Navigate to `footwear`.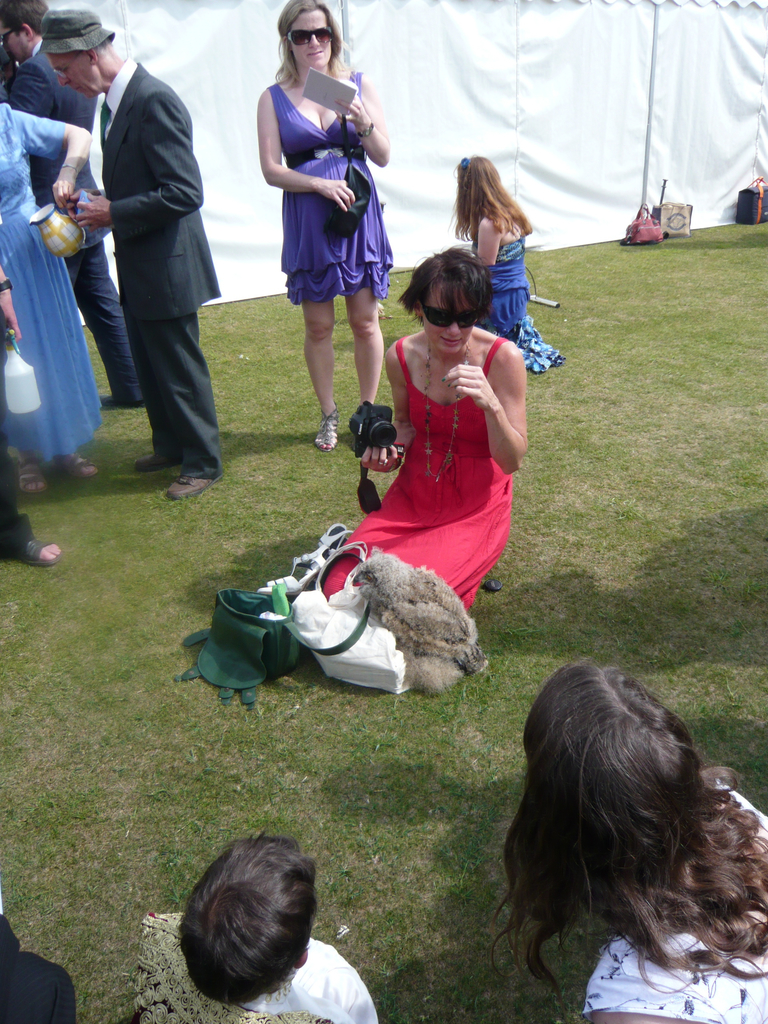
Navigation target: (51,454,95,477).
